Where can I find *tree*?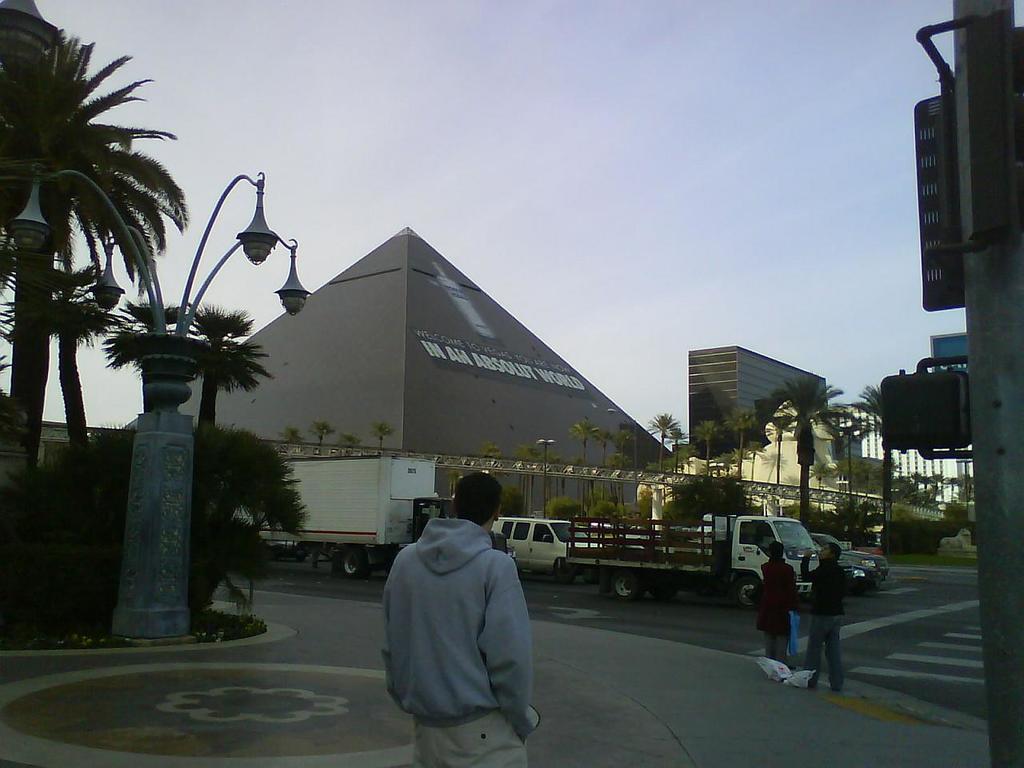
You can find it at left=722, top=405, right=755, bottom=475.
